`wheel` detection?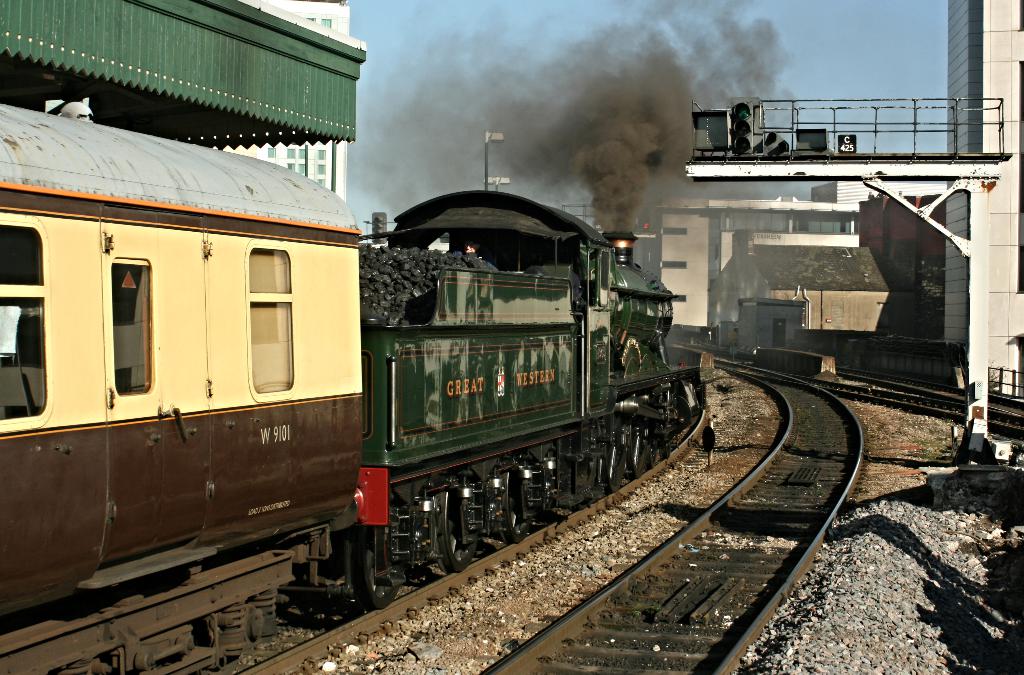
box(630, 420, 644, 477)
